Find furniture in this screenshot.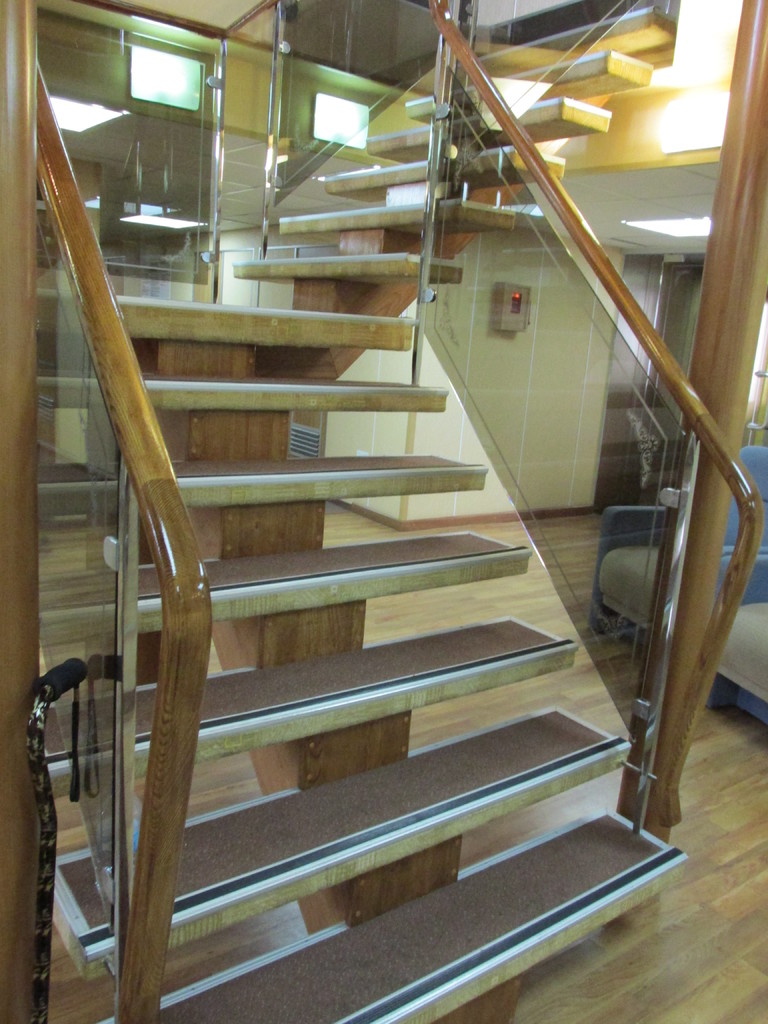
The bounding box for furniture is Rect(580, 440, 767, 731).
